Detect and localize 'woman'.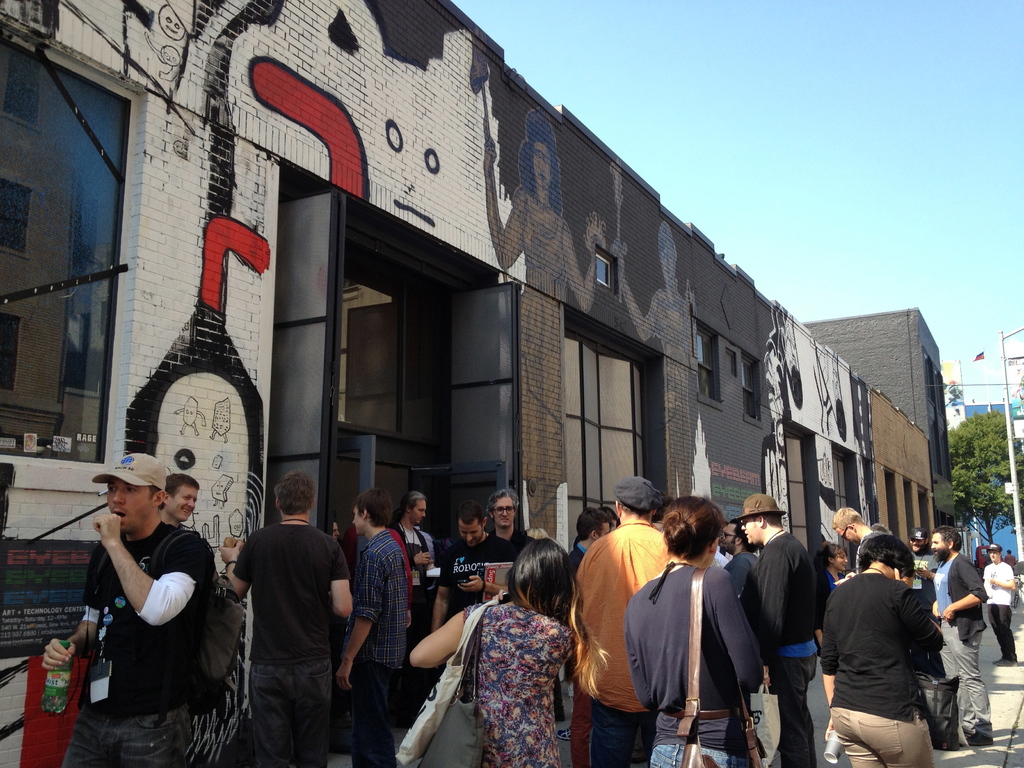
Localized at 431 548 588 758.
